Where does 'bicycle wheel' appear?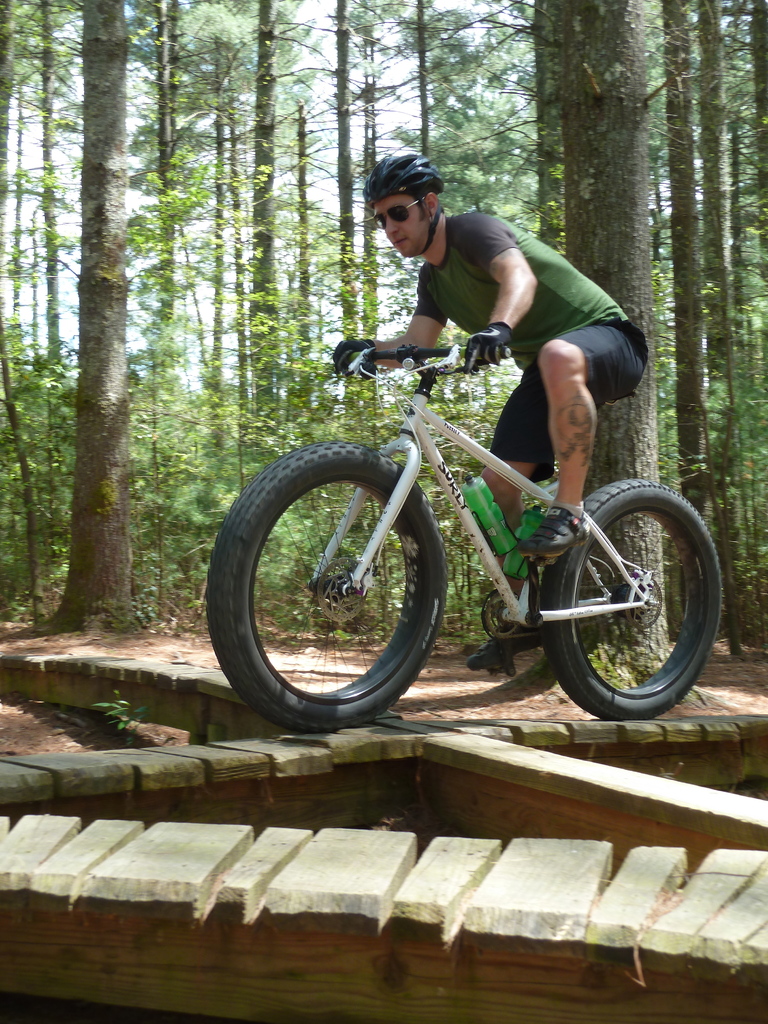
Appears at left=205, top=436, right=453, bottom=737.
